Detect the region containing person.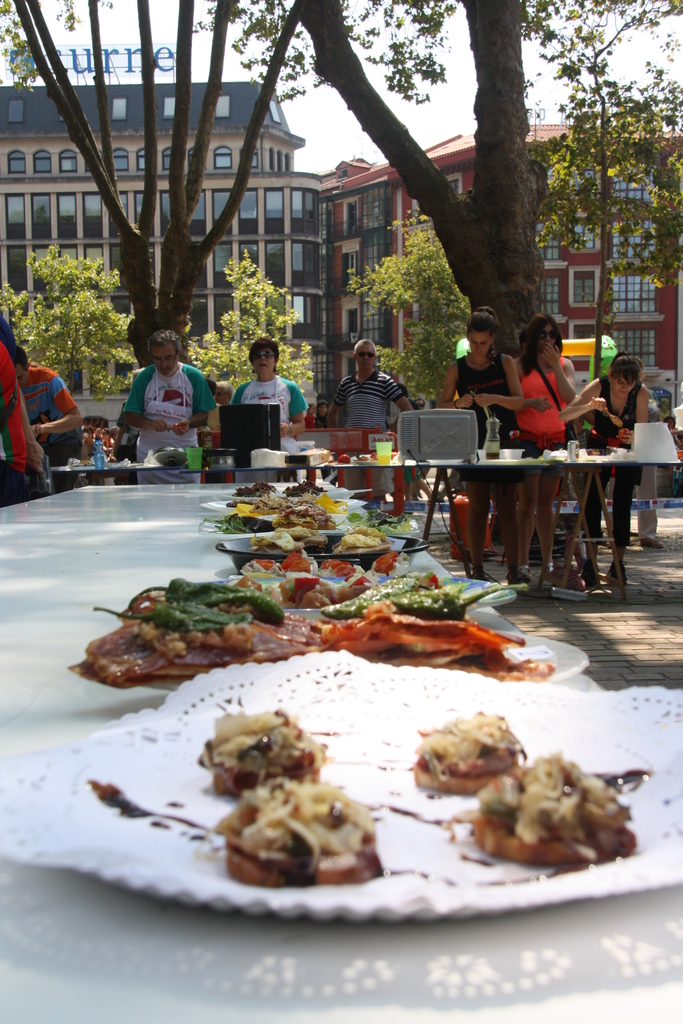
bbox=(121, 326, 217, 486).
